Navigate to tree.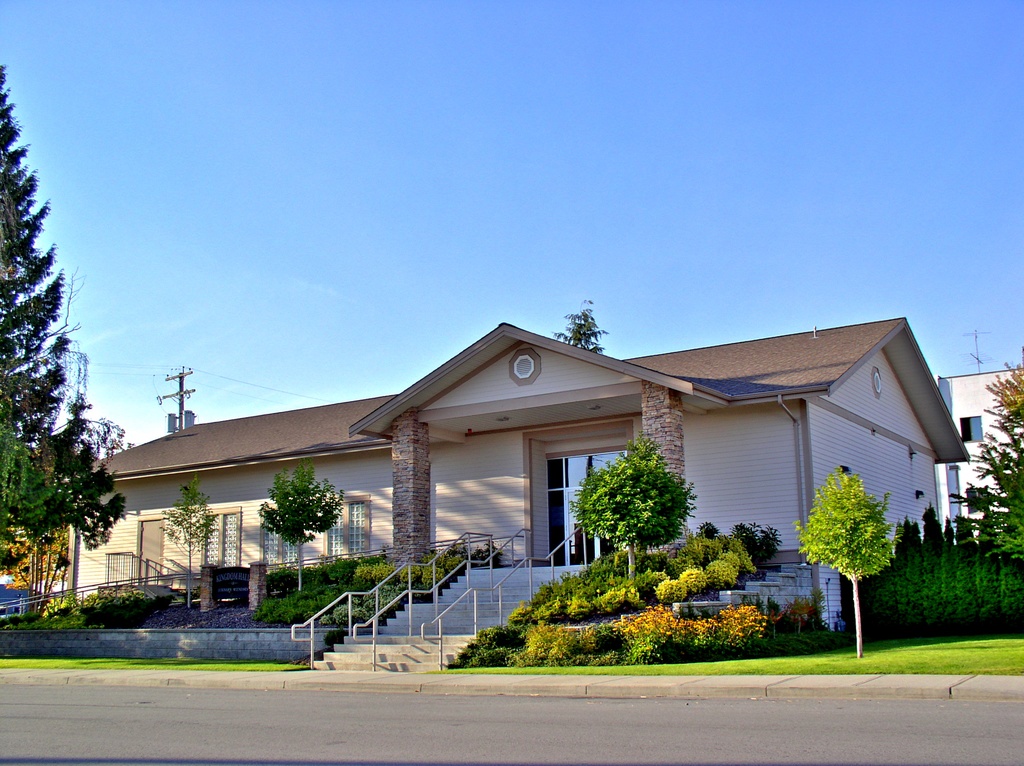
Navigation target: [x1=538, y1=298, x2=605, y2=358].
